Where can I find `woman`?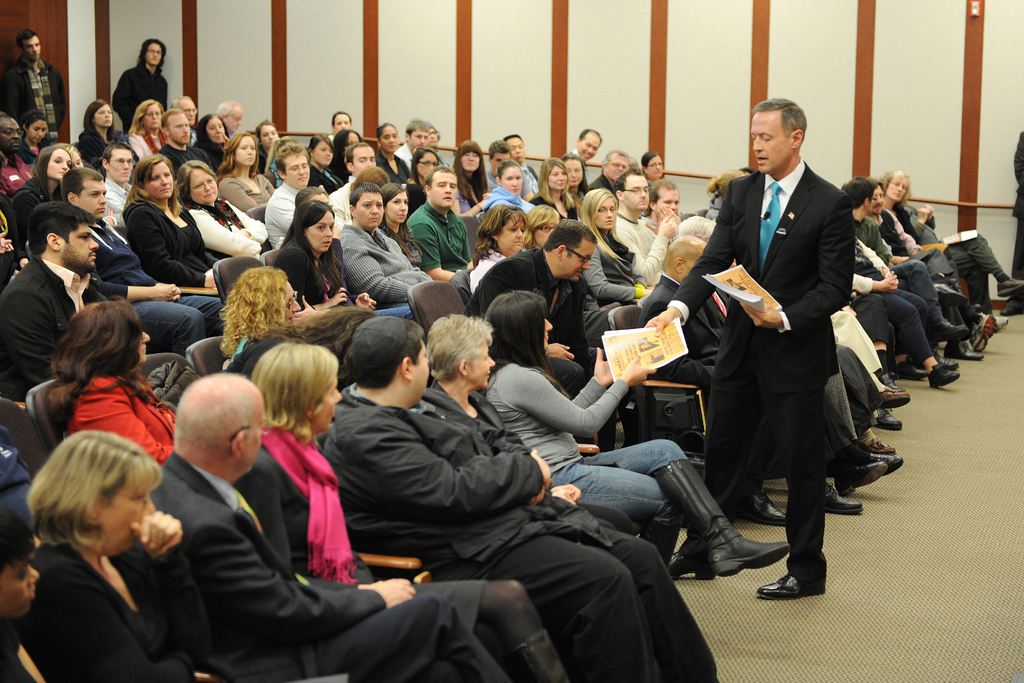
You can find it at [x1=326, y1=131, x2=362, y2=177].
